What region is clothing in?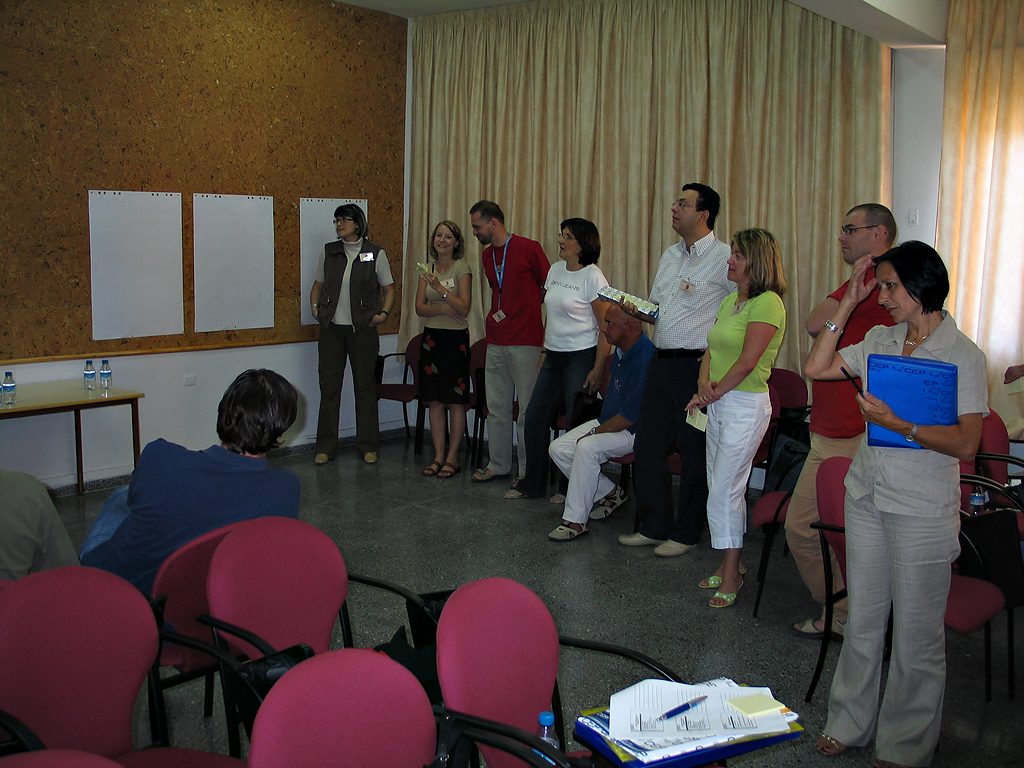
80 434 297 639.
